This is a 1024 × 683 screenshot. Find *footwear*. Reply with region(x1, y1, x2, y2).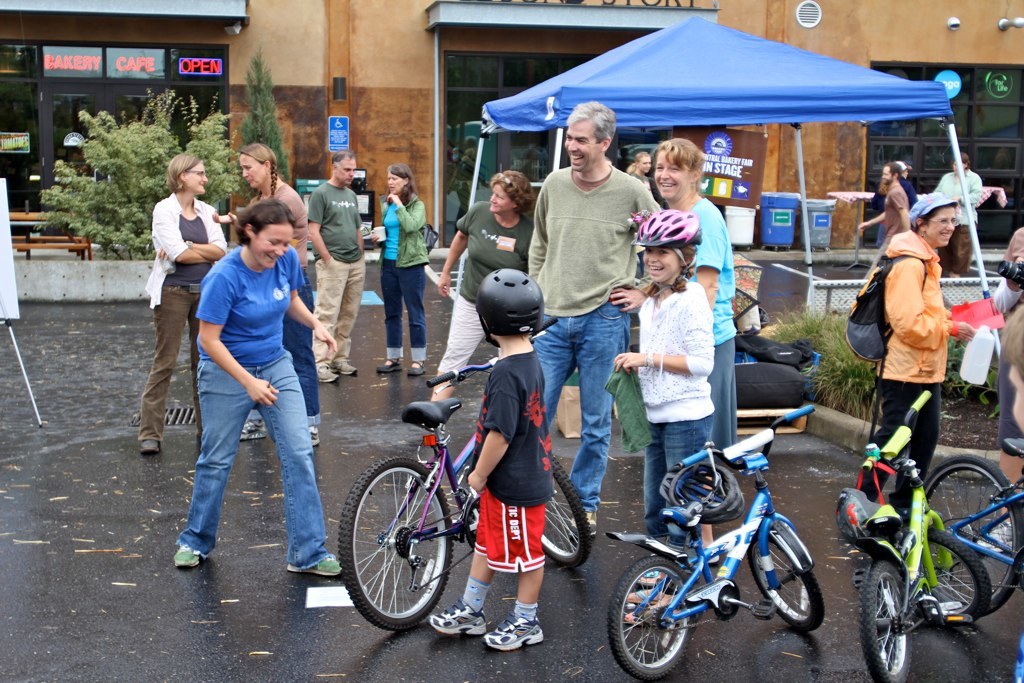
region(285, 555, 343, 578).
